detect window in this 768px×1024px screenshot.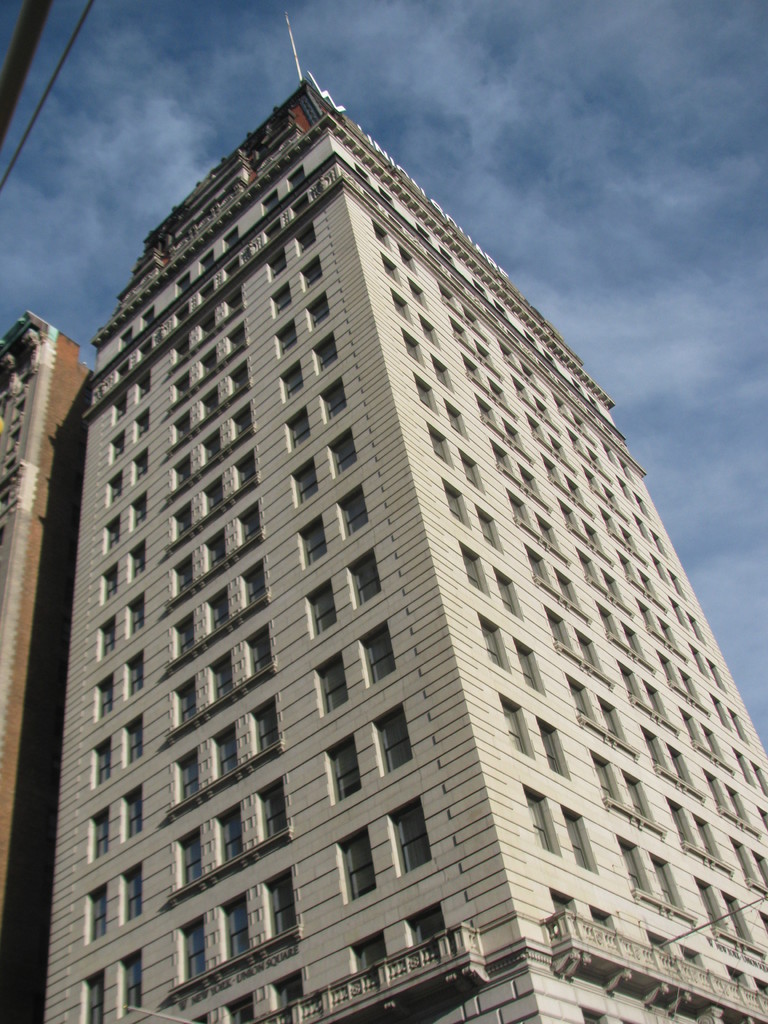
Detection: rect(95, 812, 112, 860).
